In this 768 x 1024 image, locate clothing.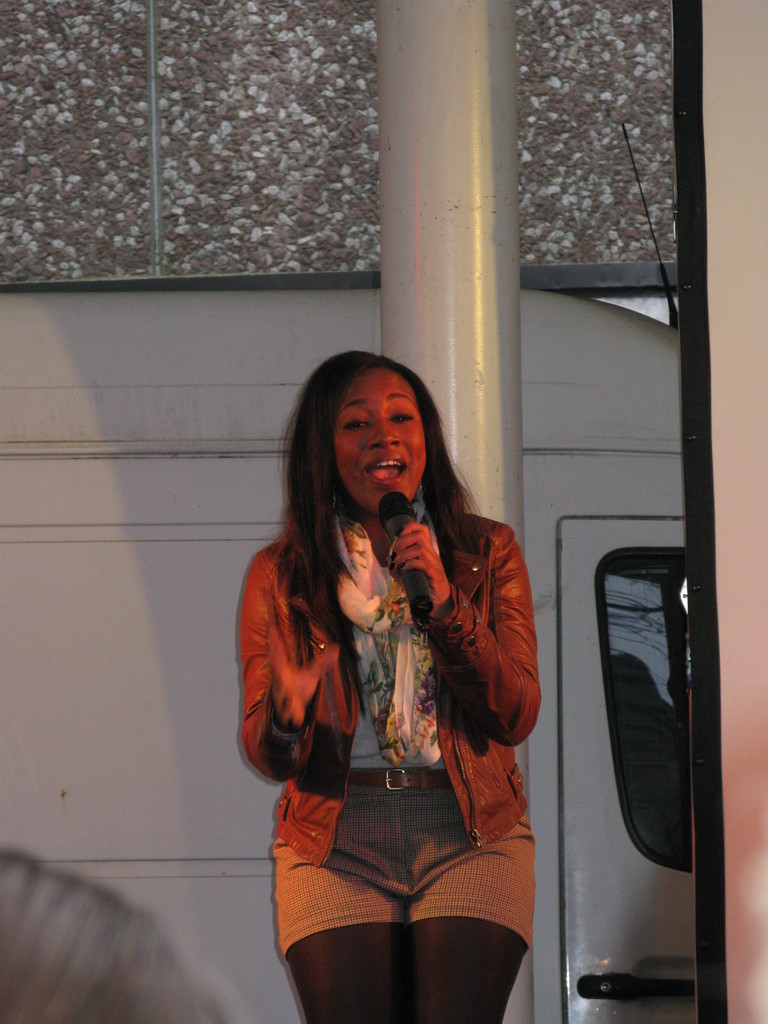
Bounding box: [237, 488, 541, 958].
